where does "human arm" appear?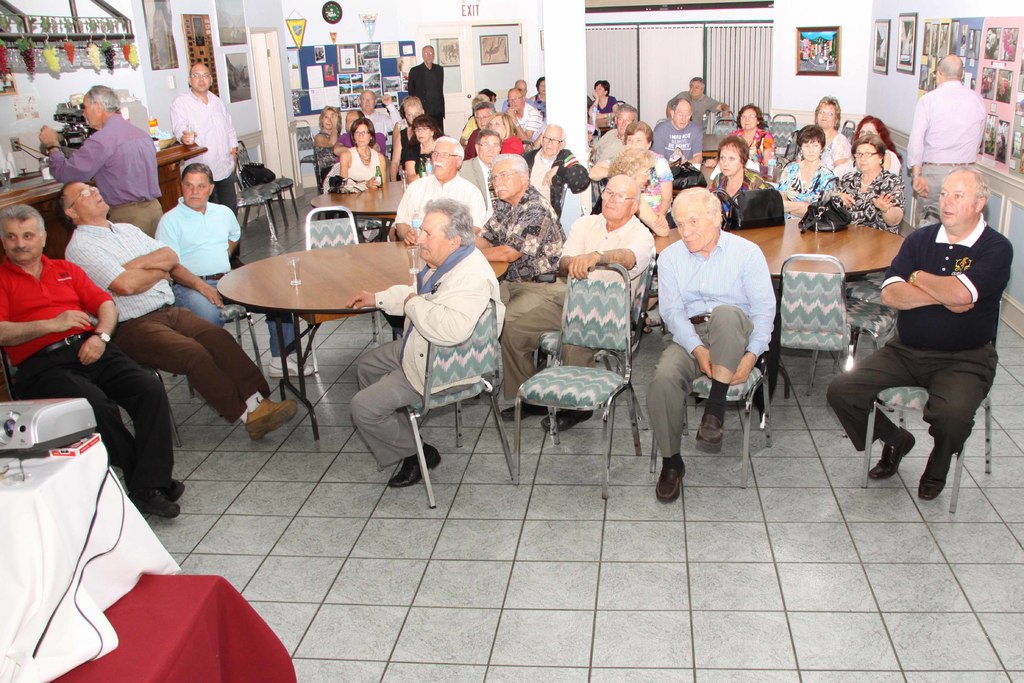
Appears at (36,120,108,187).
